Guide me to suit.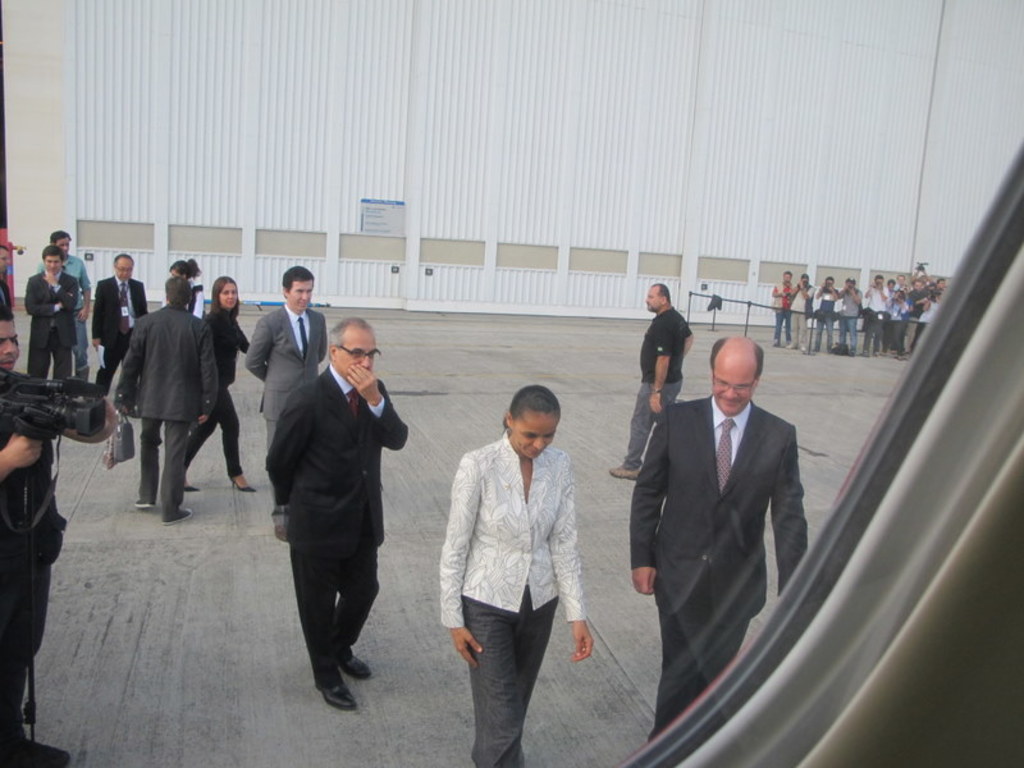
Guidance: bbox(257, 352, 404, 678).
